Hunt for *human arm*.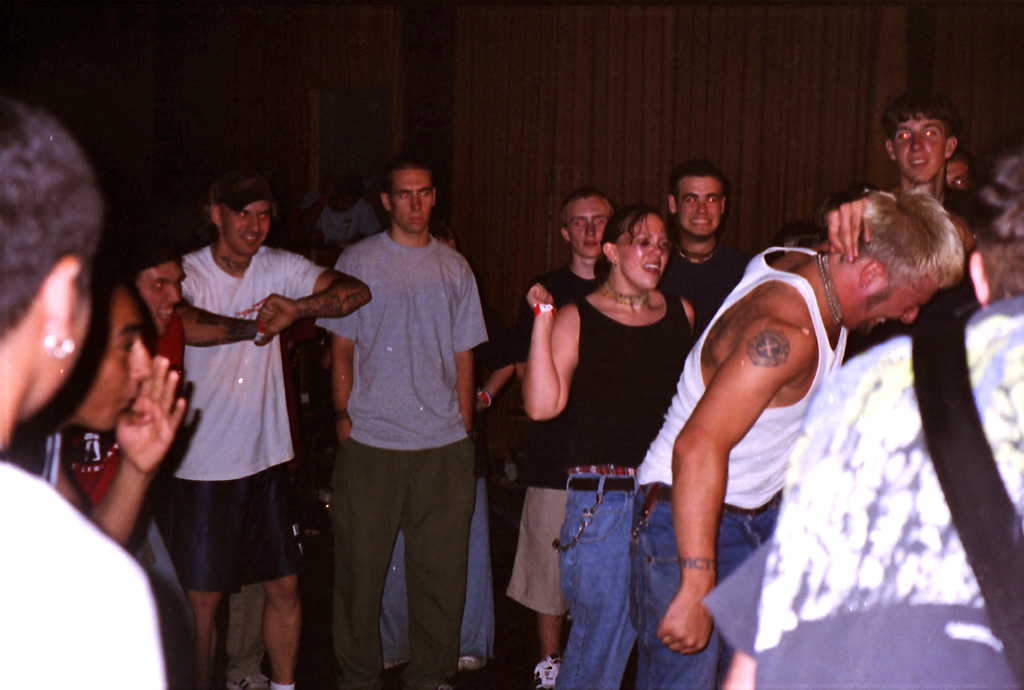
Hunted down at BBox(520, 282, 583, 424).
